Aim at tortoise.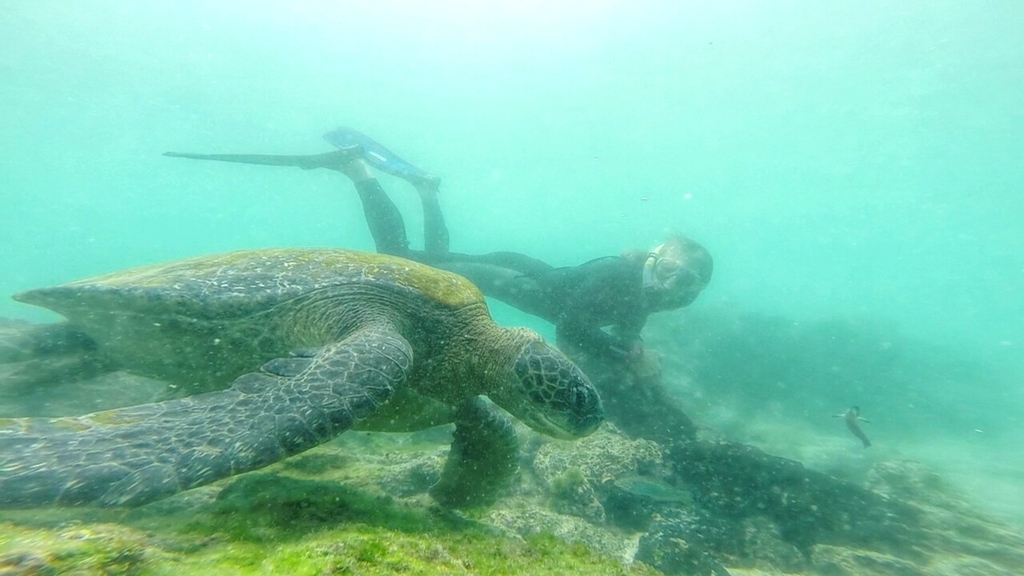
Aimed at (left=0, top=242, right=604, bottom=513).
